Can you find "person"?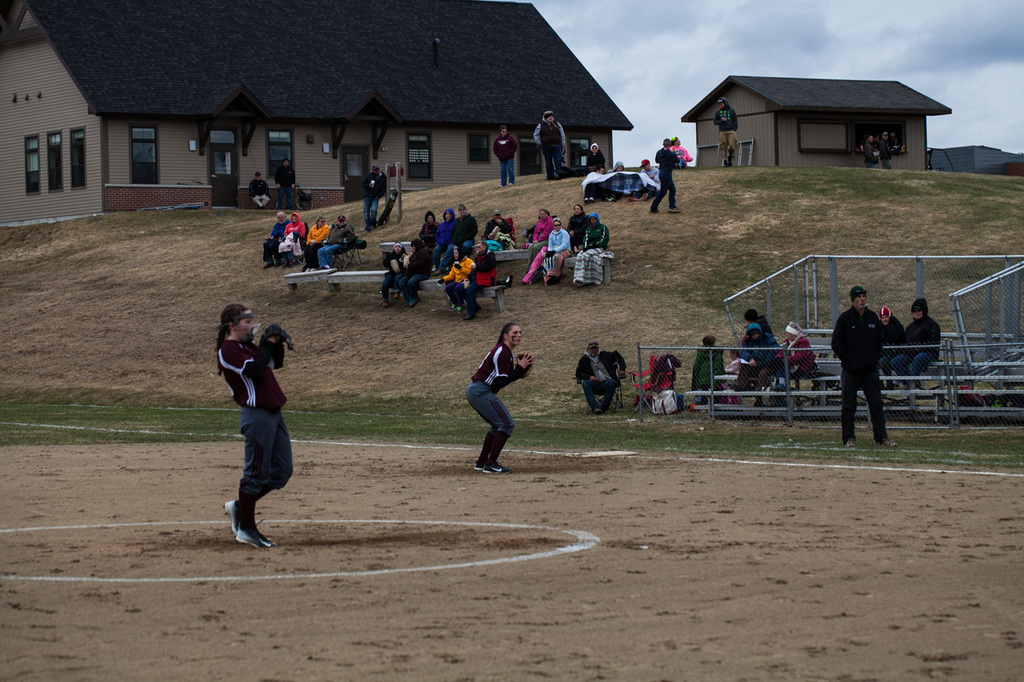
Yes, bounding box: x1=363, y1=154, x2=383, y2=224.
